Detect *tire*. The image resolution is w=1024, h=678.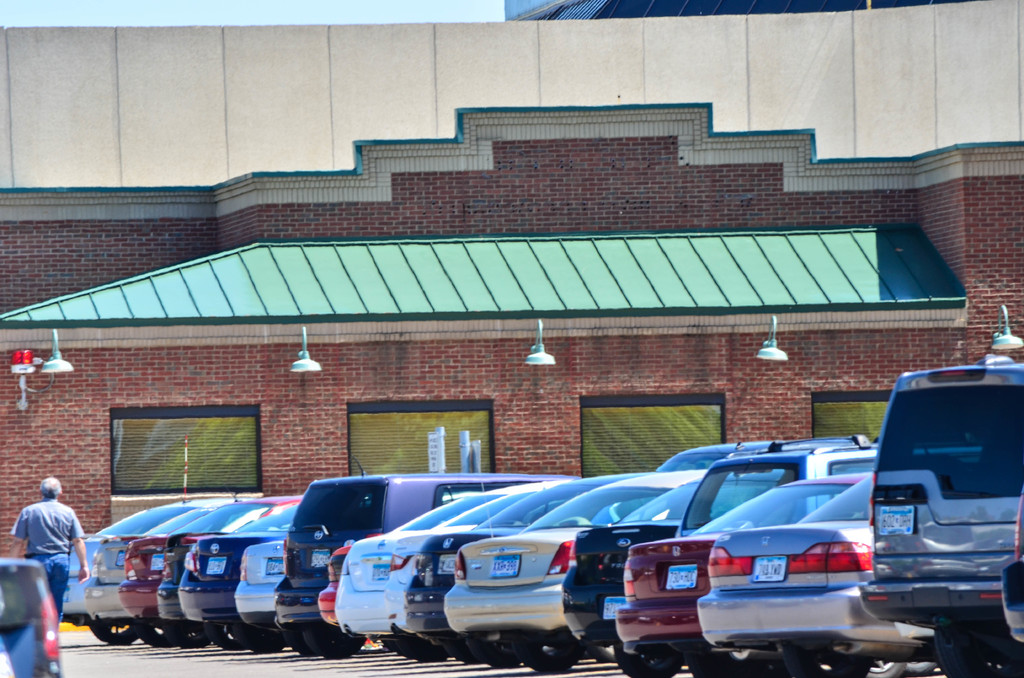
select_region(906, 659, 937, 677).
